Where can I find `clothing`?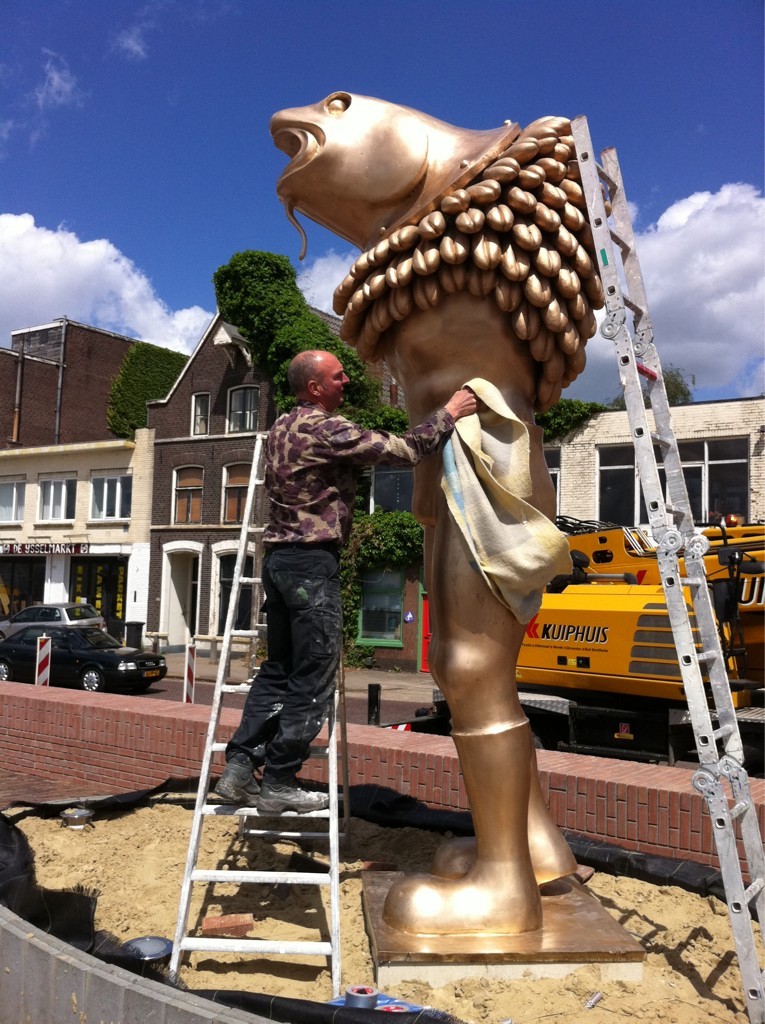
You can find it at BBox(427, 367, 588, 633).
